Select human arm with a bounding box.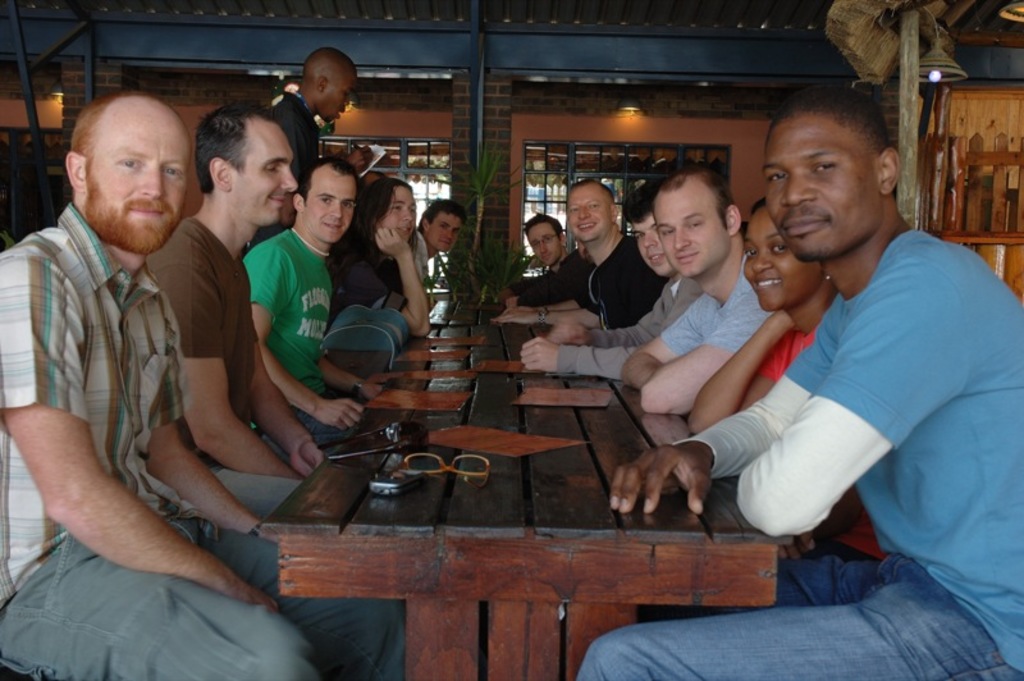
[x1=234, y1=242, x2=358, y2=431].
